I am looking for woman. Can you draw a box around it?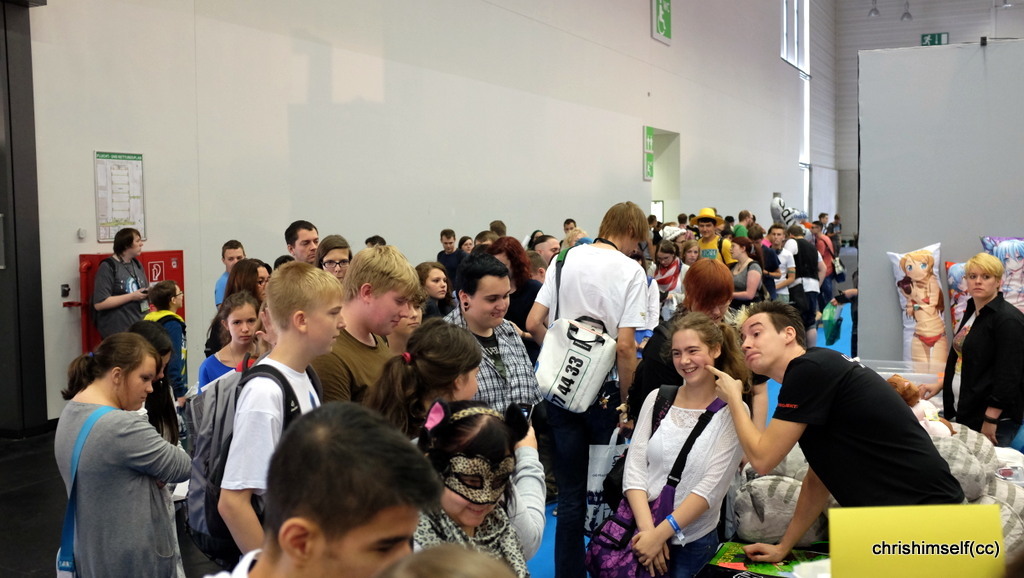
Sure, the bounding box is BBox(728, 239, 760, 307).
